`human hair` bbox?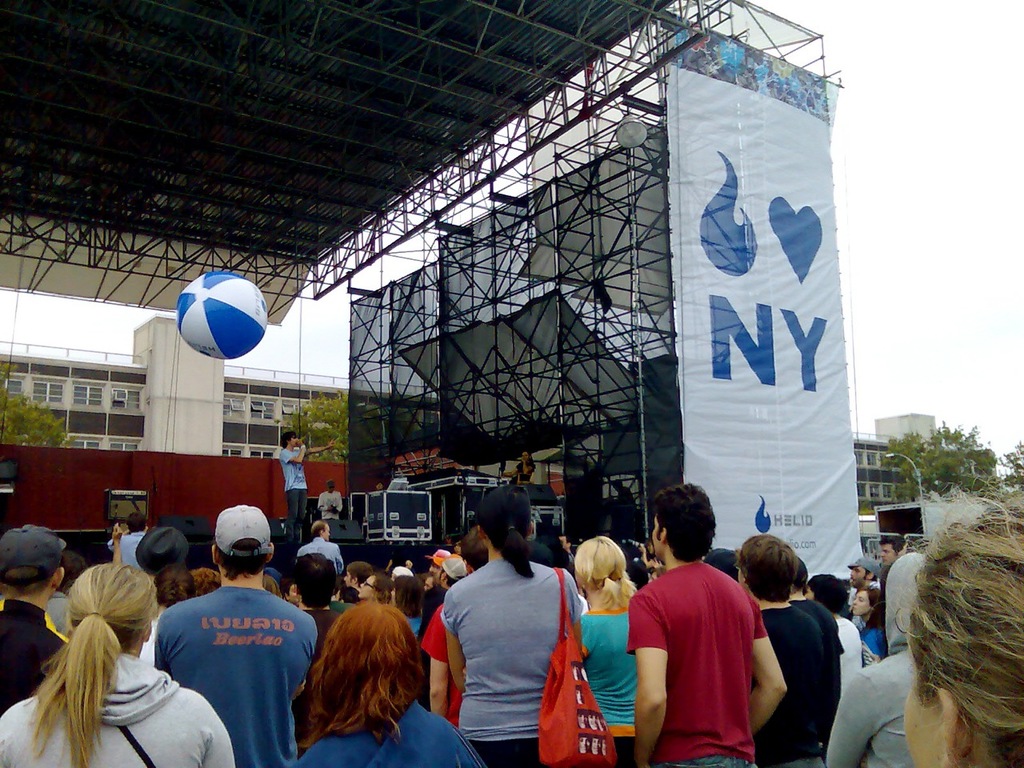
{"x1": 646, "y1": 480, "x2": 716, "y2": 560}
